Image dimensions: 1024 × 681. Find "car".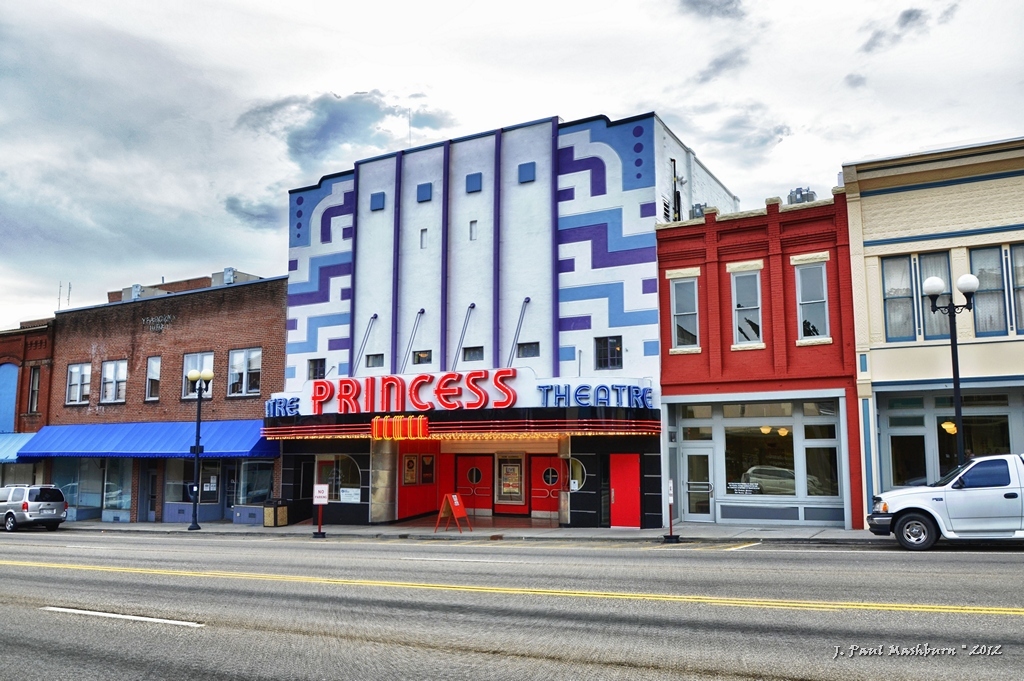
{"left": 876, "top": 450, "right": 1018, "bottom": 556}.
